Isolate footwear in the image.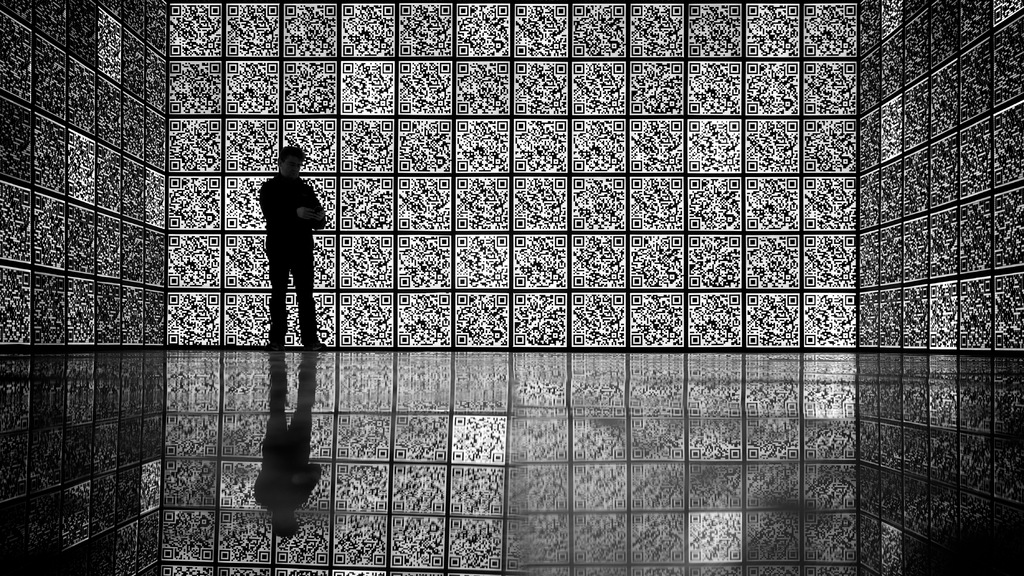
Isolated region: BBox(269, 338, 282, 350).
